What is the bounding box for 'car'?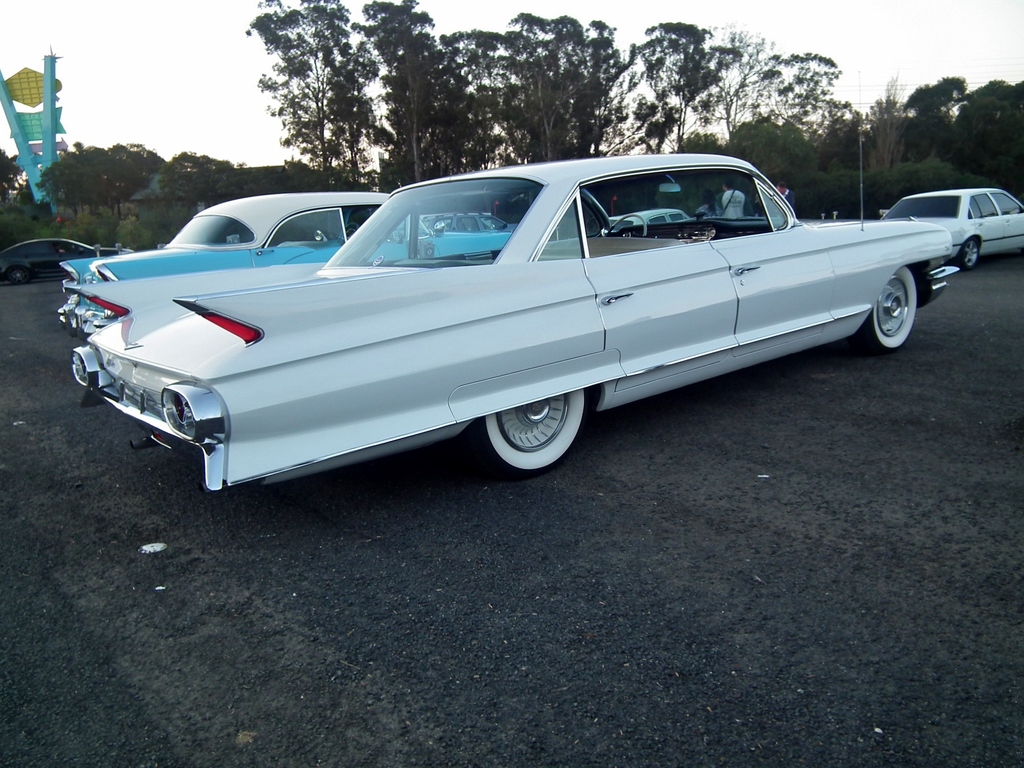
Rect(607, 209, 686, 230).
